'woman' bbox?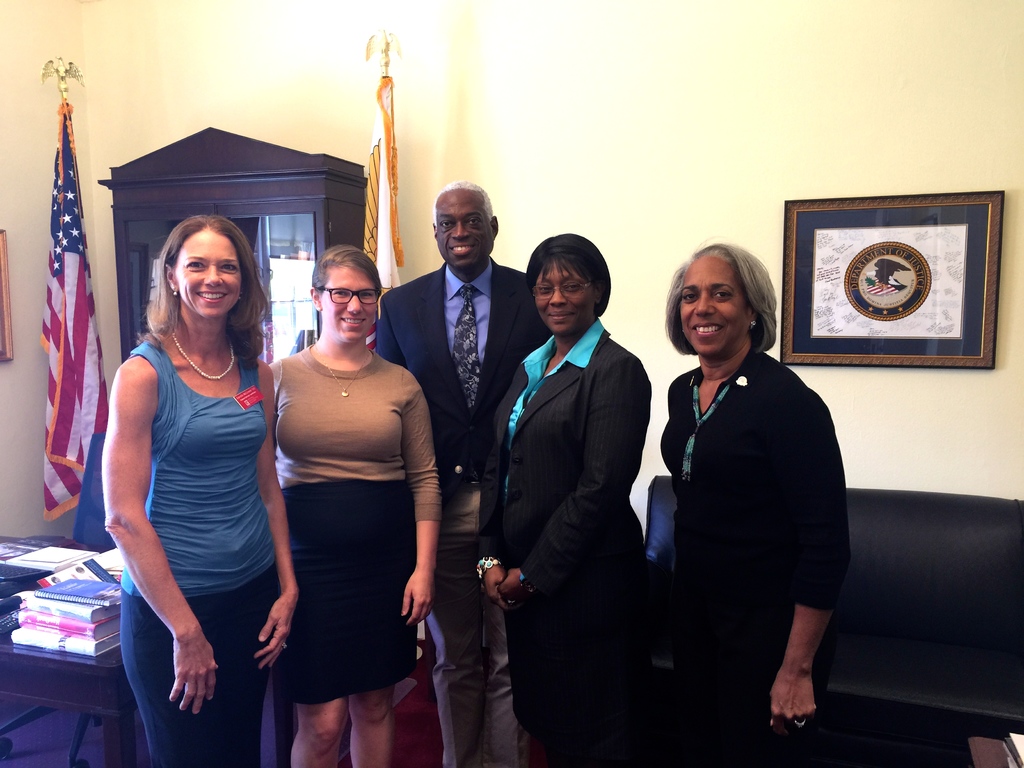
<region>266, 243, 443, 767</region>
